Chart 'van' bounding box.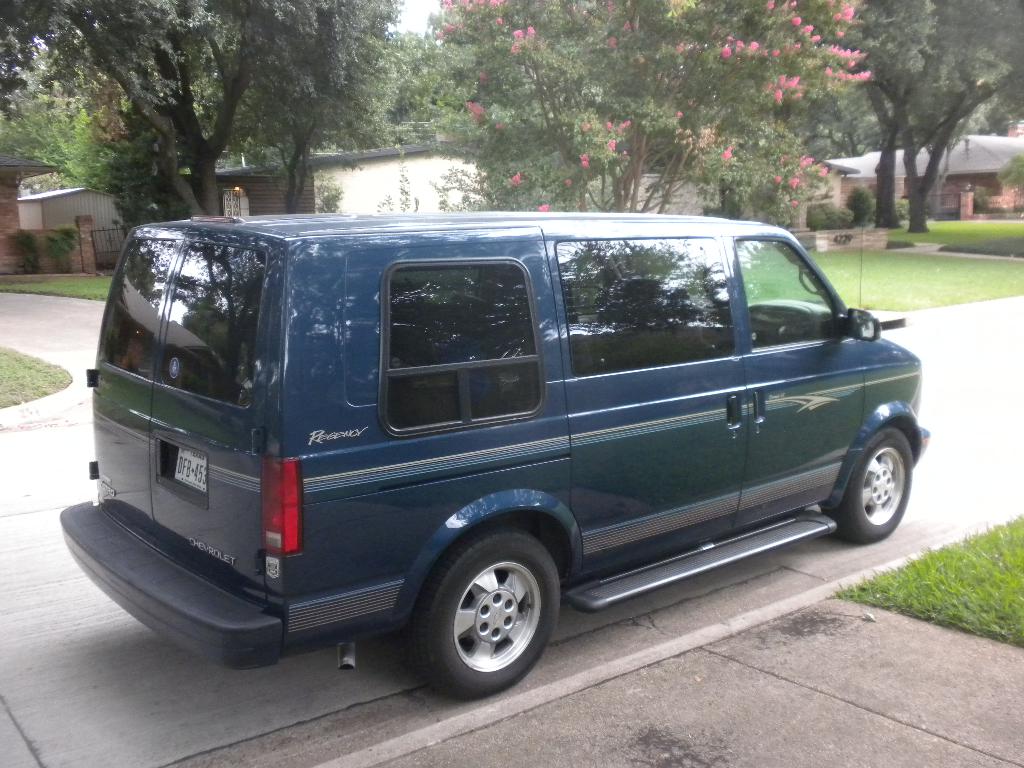
Charted: left=59, top=212, right=933, bottom=696.
